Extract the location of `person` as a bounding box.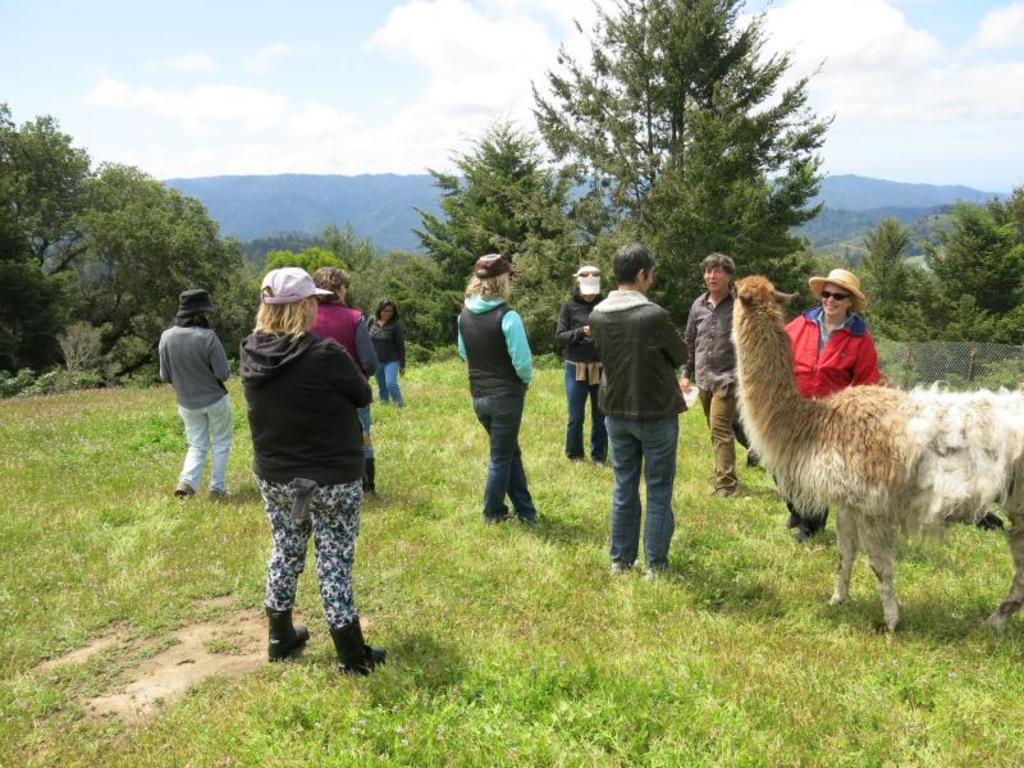
(left=154, top=289, right=232, bottom=507).
